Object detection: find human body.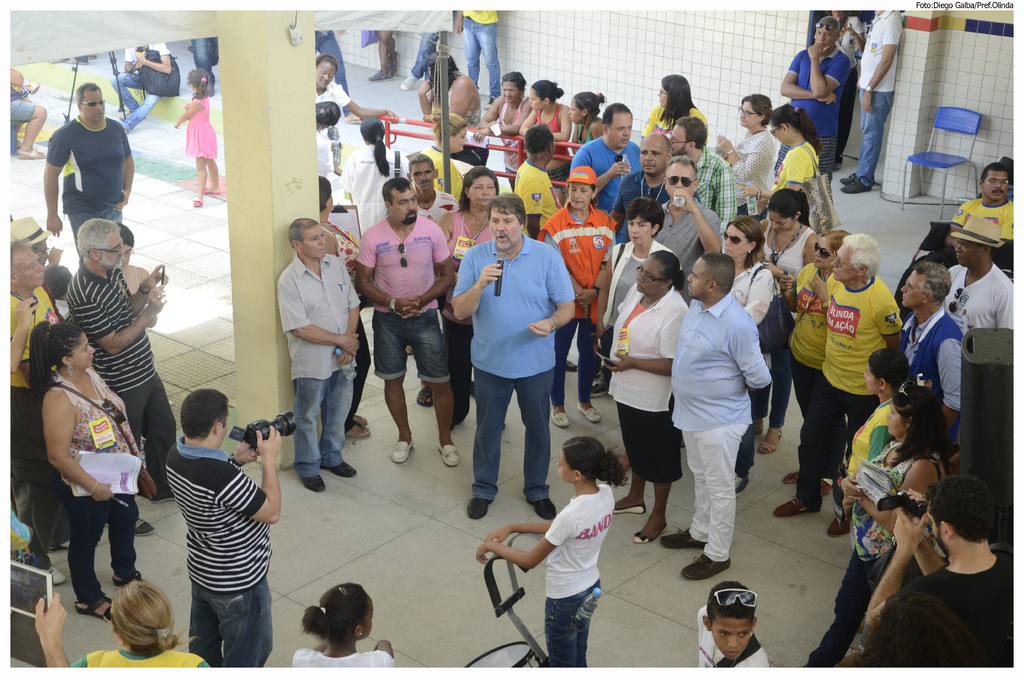
region(191, 33, 218, 87).
